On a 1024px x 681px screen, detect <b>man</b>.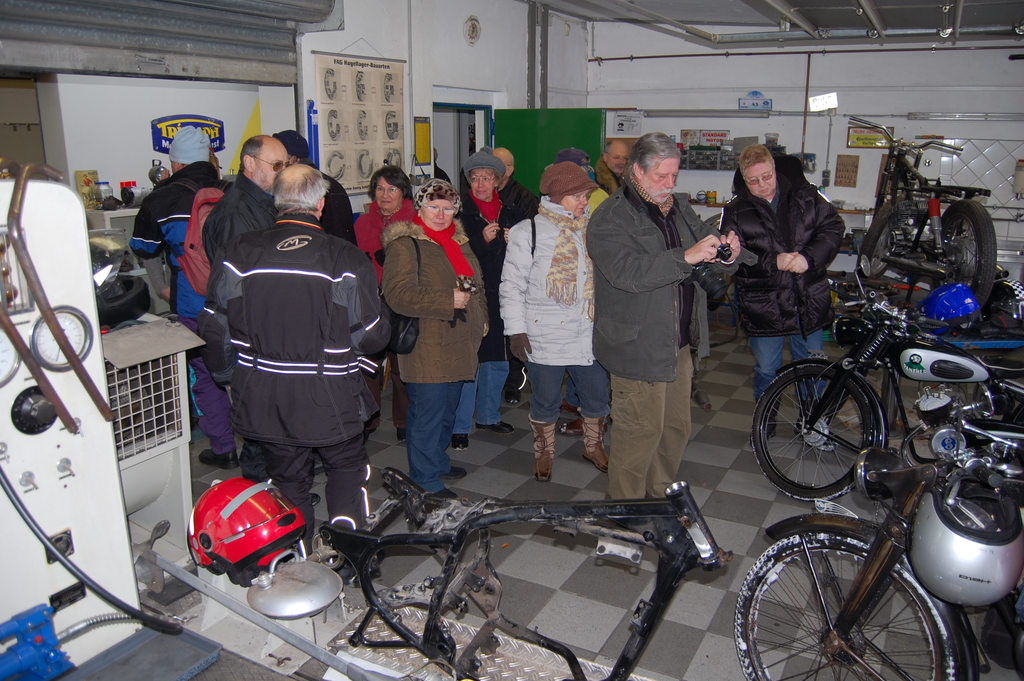
600:141:726:502.
